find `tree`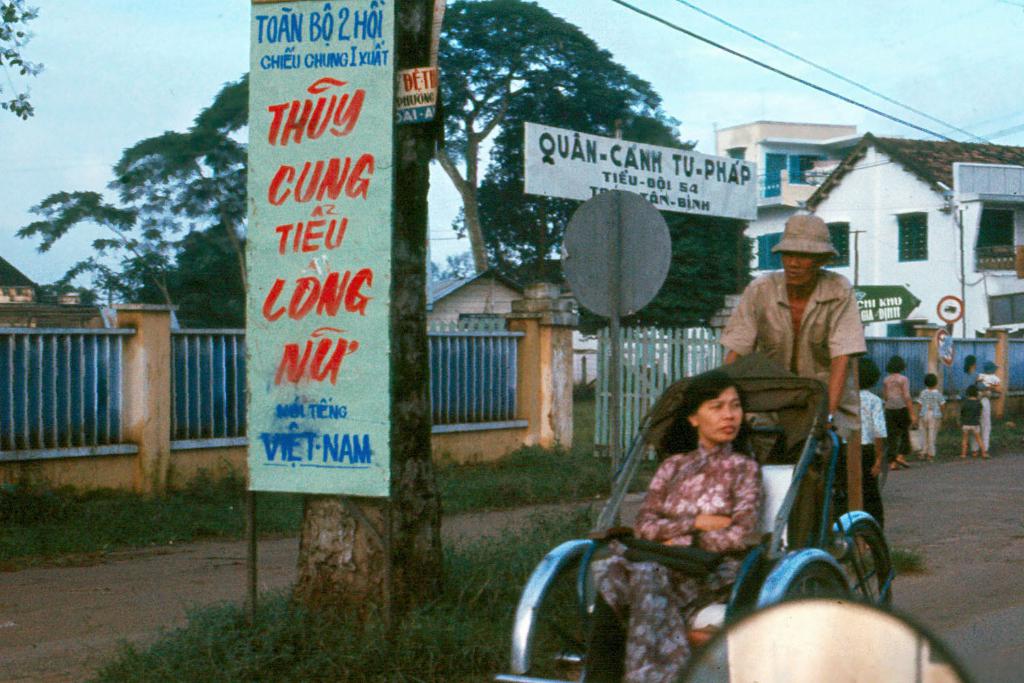
[0,0,44,133]
